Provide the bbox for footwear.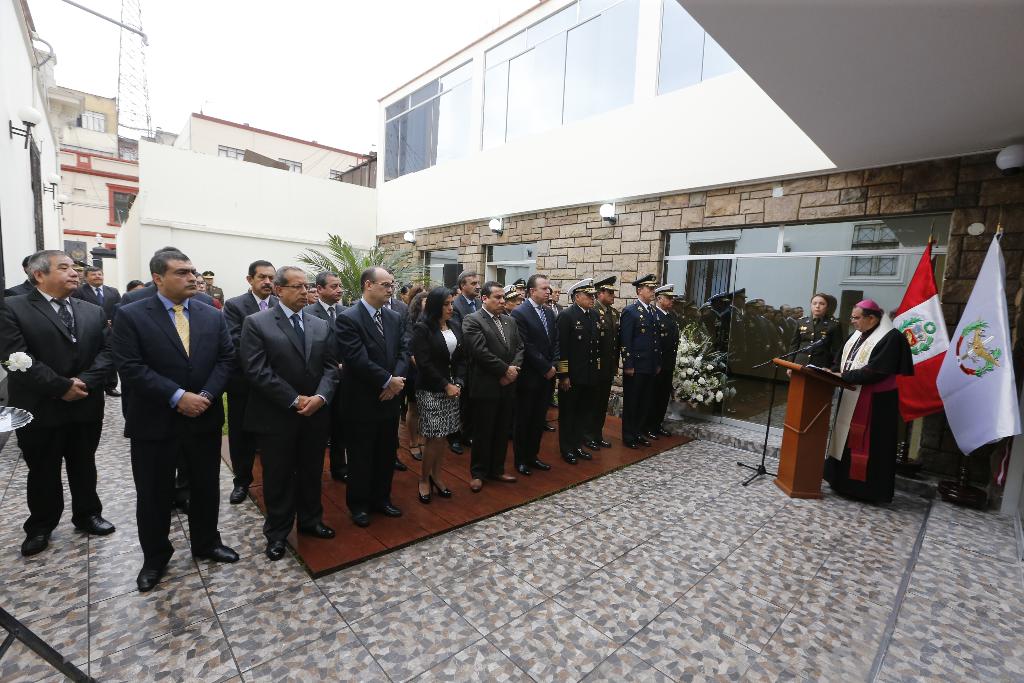
[left=410, top=443, right=428, bottom=462].
